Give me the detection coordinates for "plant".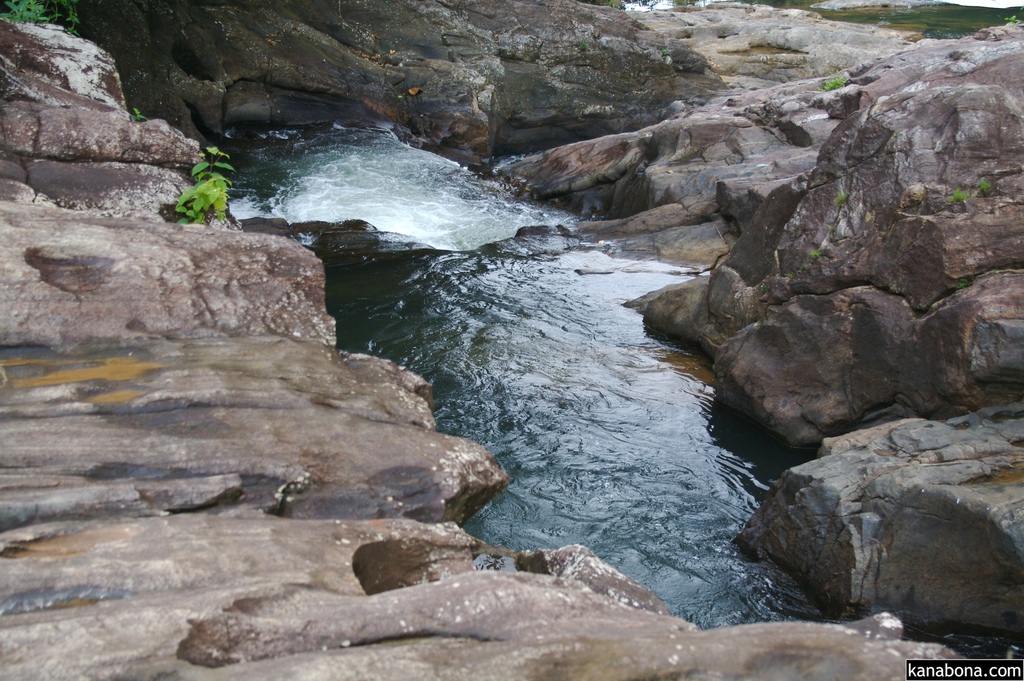
Rect(131, 97, 149, 123).
